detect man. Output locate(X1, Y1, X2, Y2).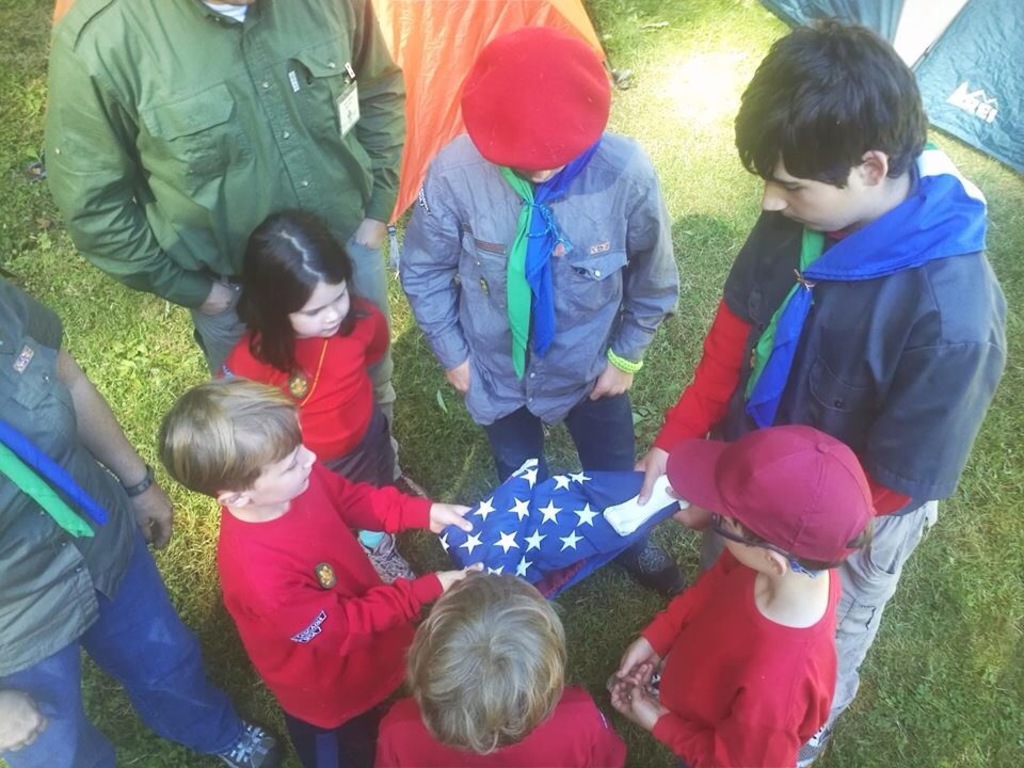
locate(45, 0, 427, 523).
